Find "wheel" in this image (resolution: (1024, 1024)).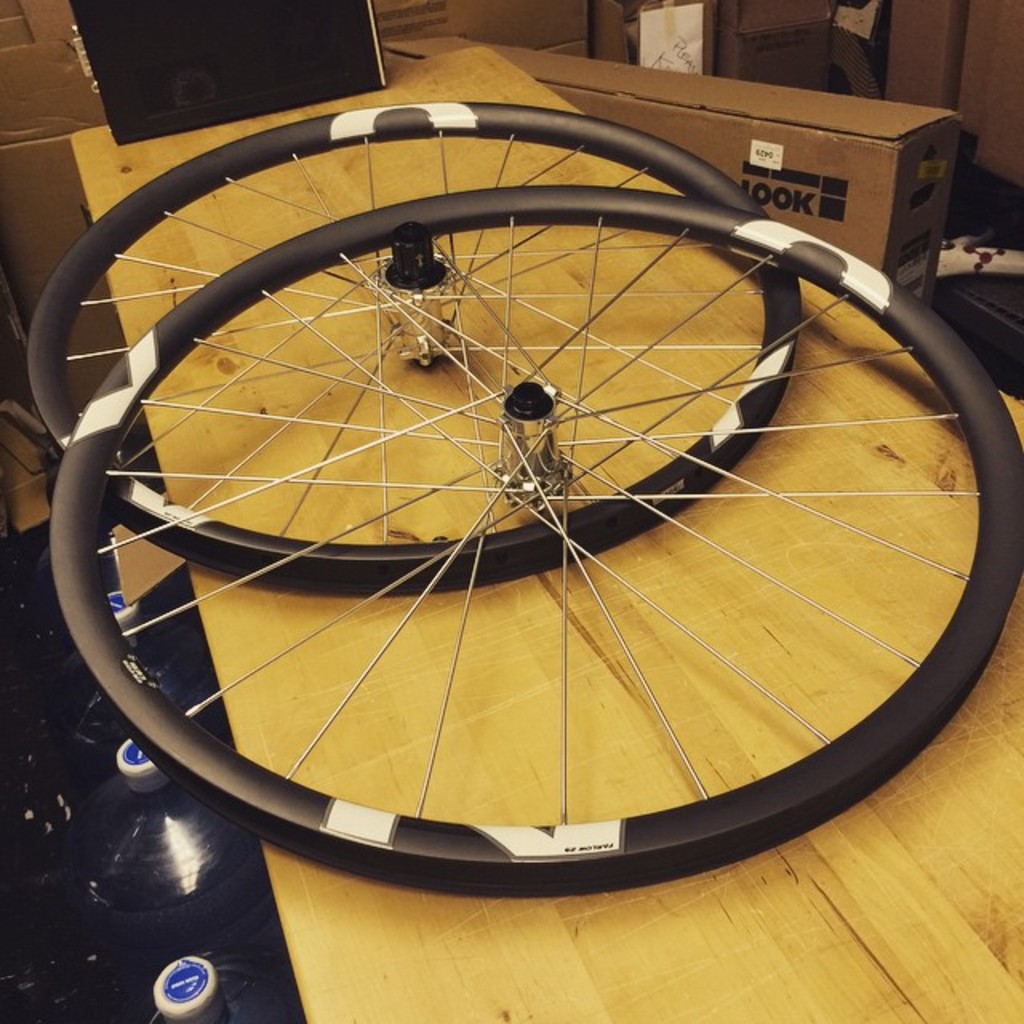
53, 186, 1022, 902.
